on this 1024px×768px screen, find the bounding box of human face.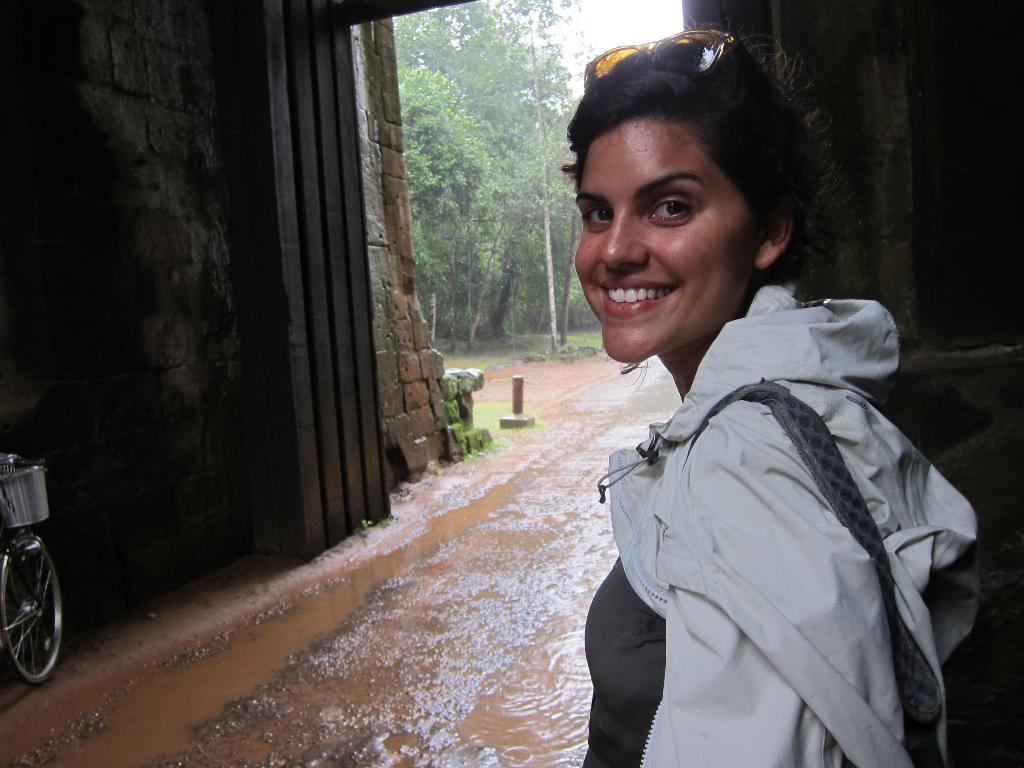
Bounding box: (570,113,748,362).
